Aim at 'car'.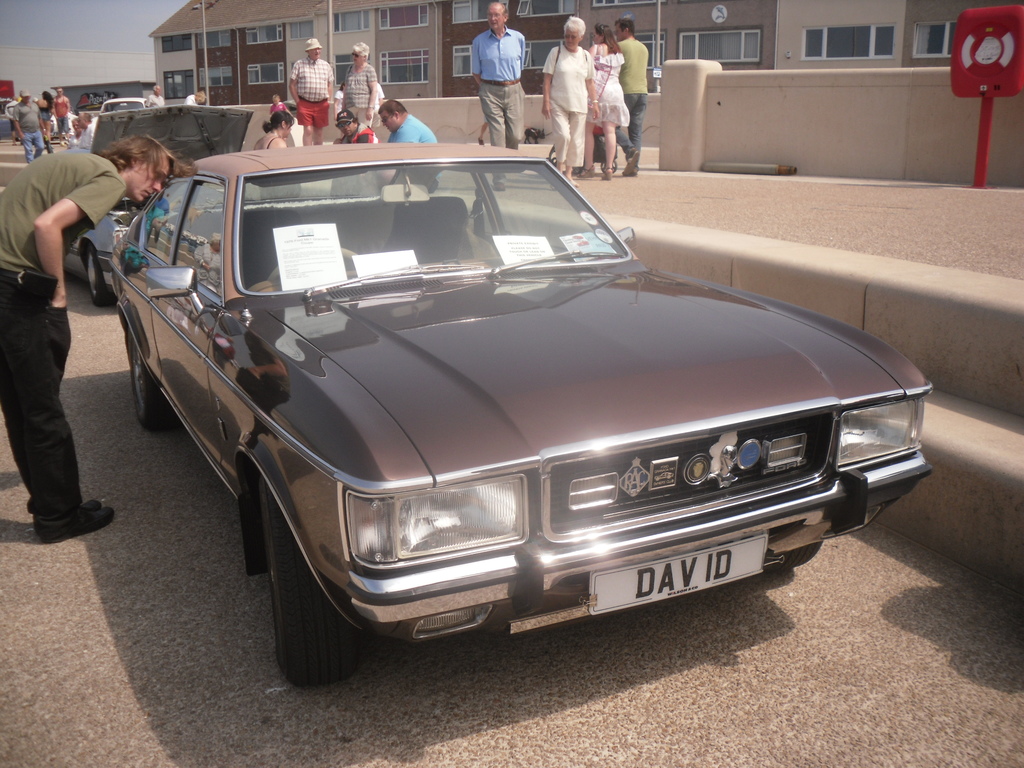
Aimed at rect(94, 136, 951, 671).
